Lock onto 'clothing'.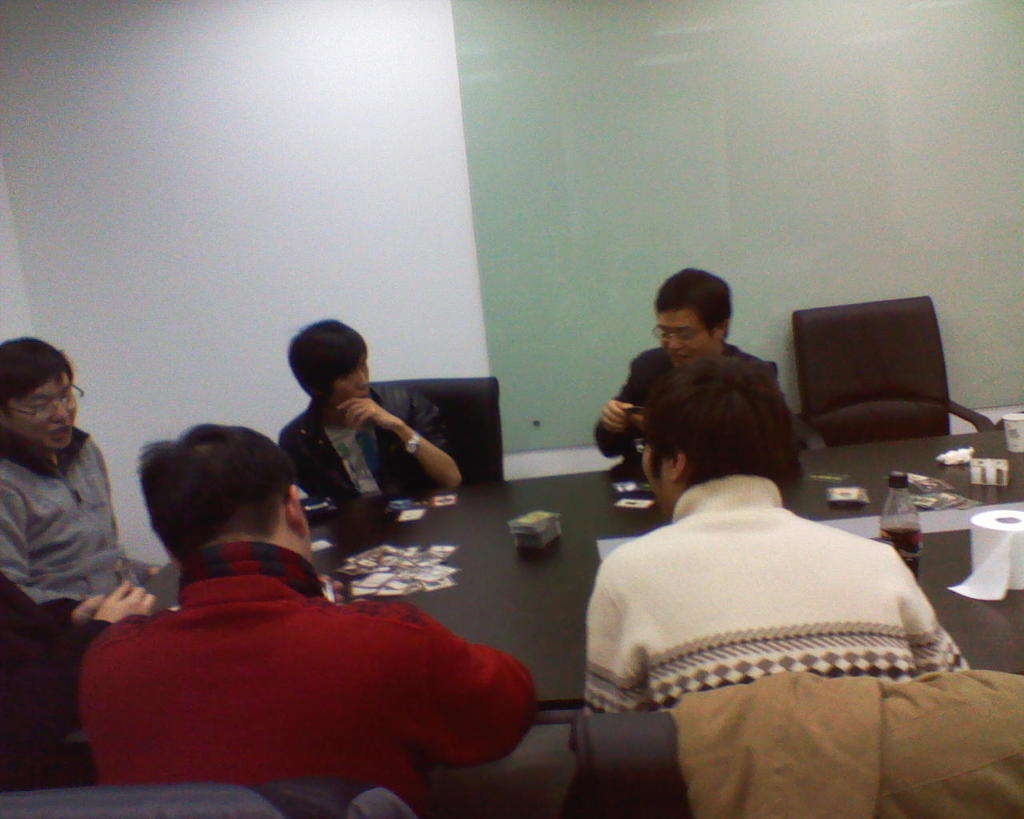
Locked: Rect(567, 476, 973, 747).
